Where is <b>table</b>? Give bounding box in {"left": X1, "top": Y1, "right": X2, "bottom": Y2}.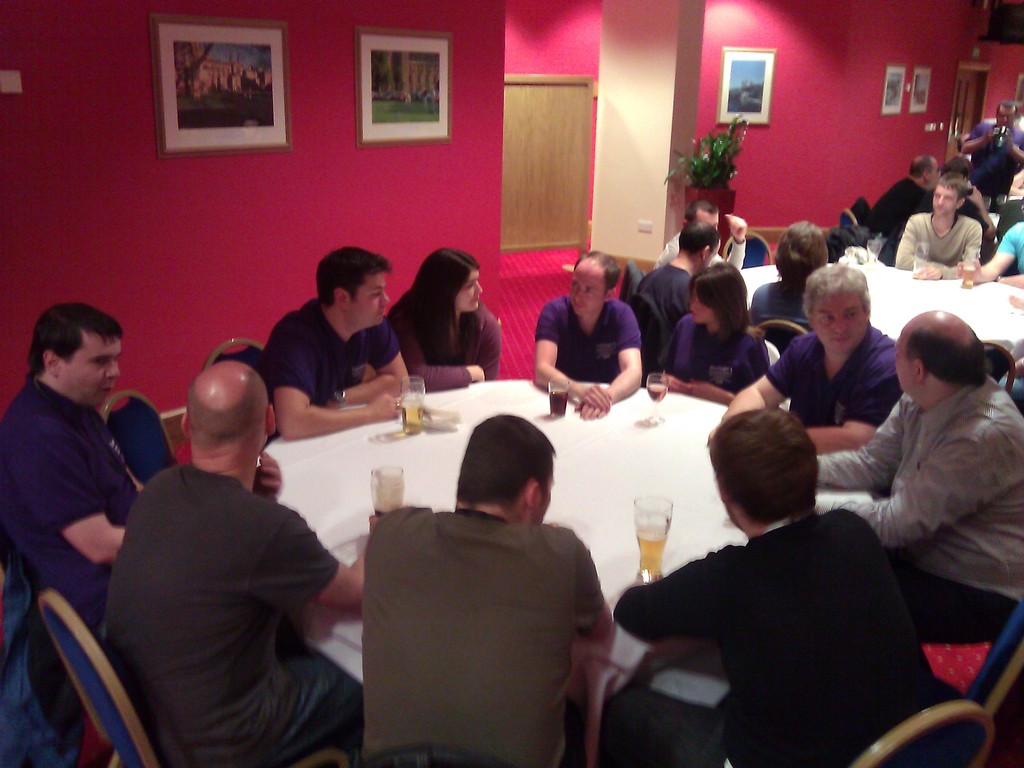
{"left": 208, "top": 390, "right": 755, "bottom": 618}.
